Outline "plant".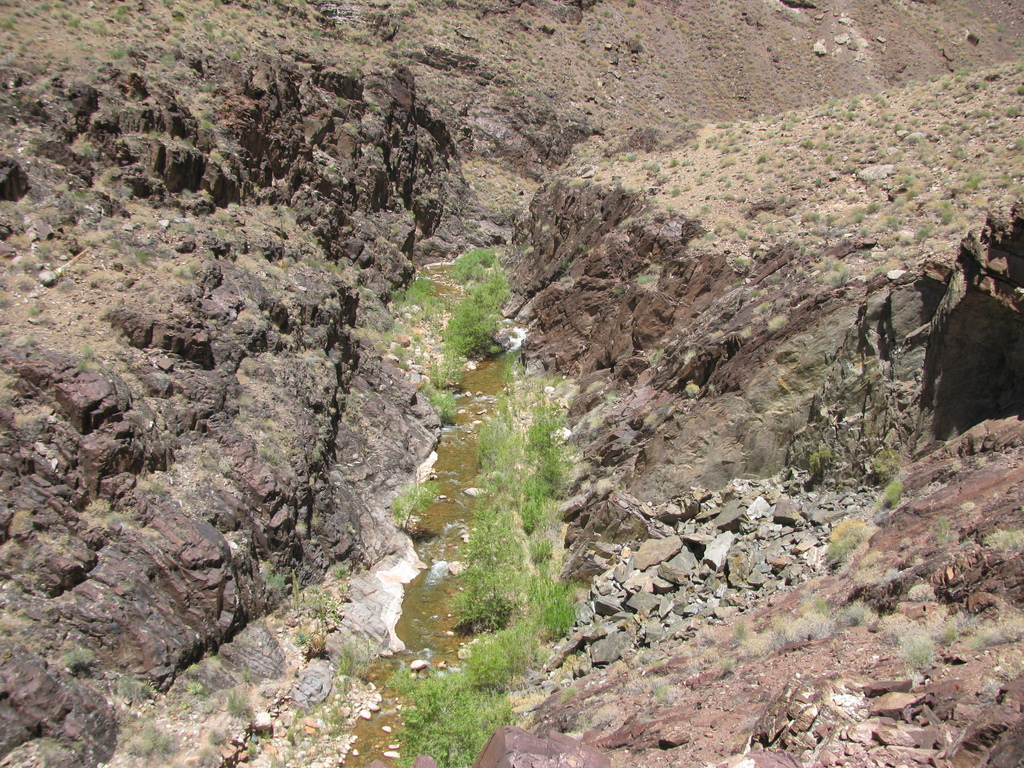
Outline: (583,178,593,187).
